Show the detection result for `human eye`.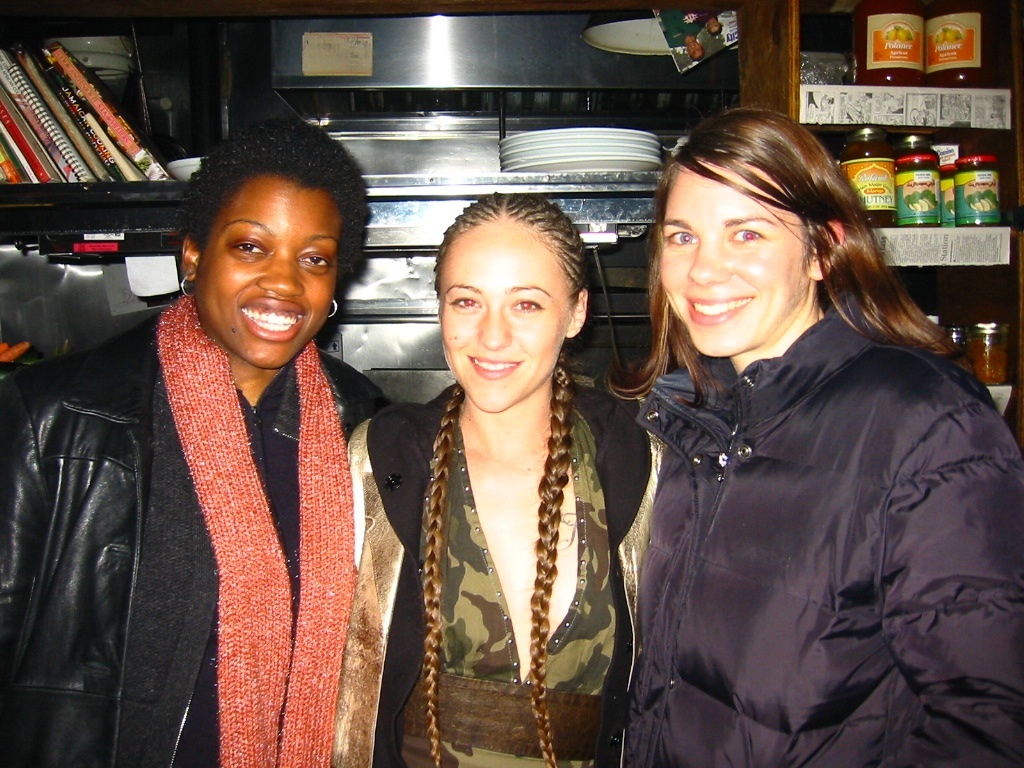
(x1=505, y1=297, x2=544, y2=313).
